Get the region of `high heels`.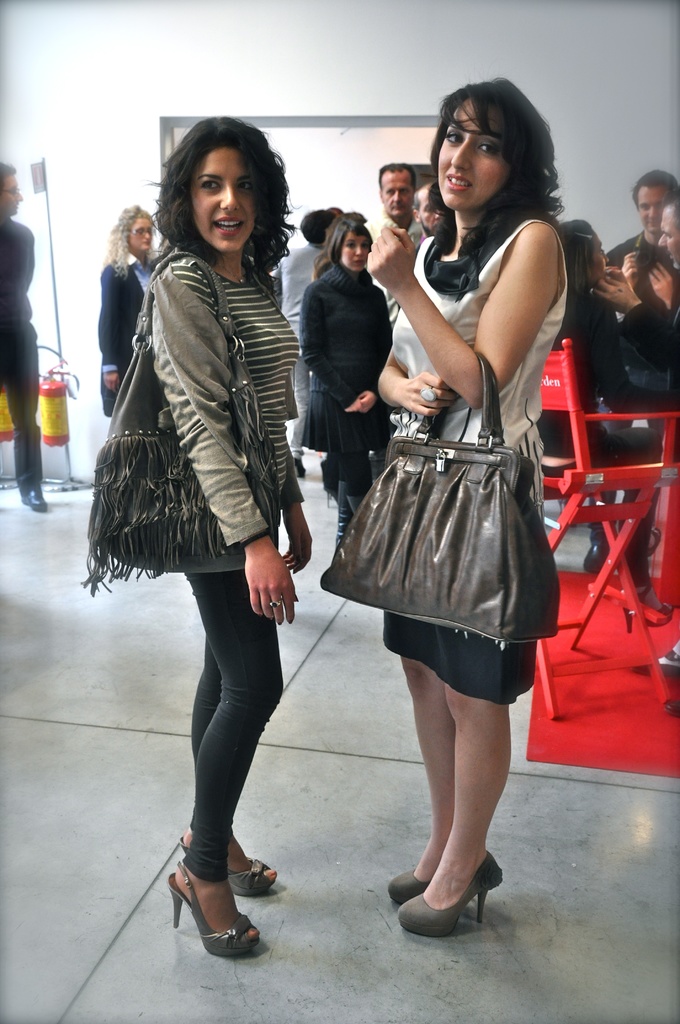
Rect(178, 833, 282, 896).
